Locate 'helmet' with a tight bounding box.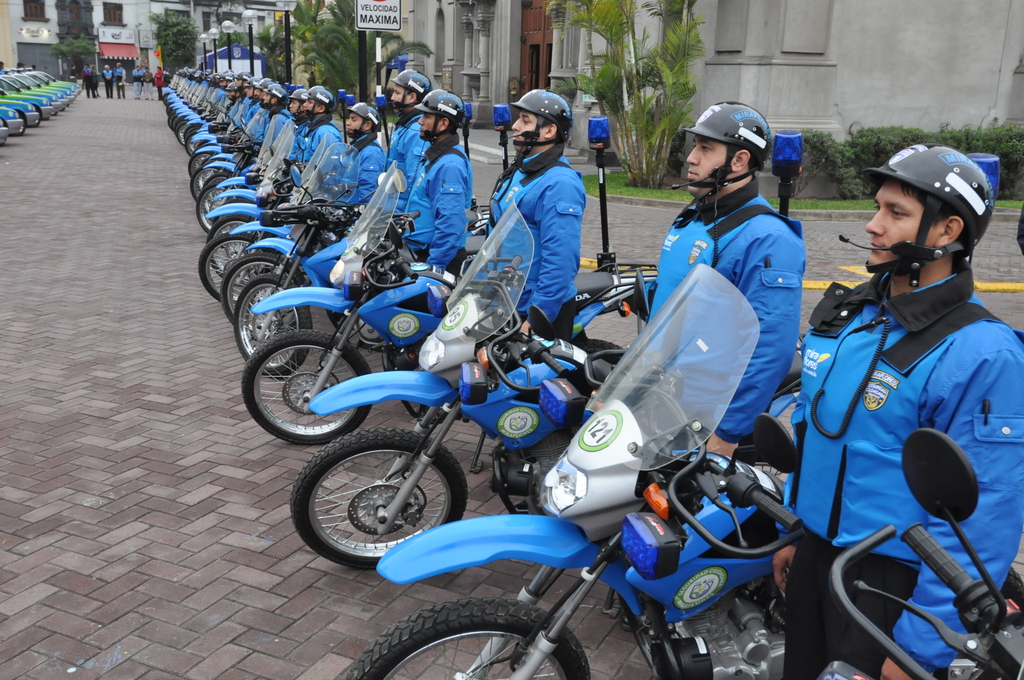
509 87 575 160.
